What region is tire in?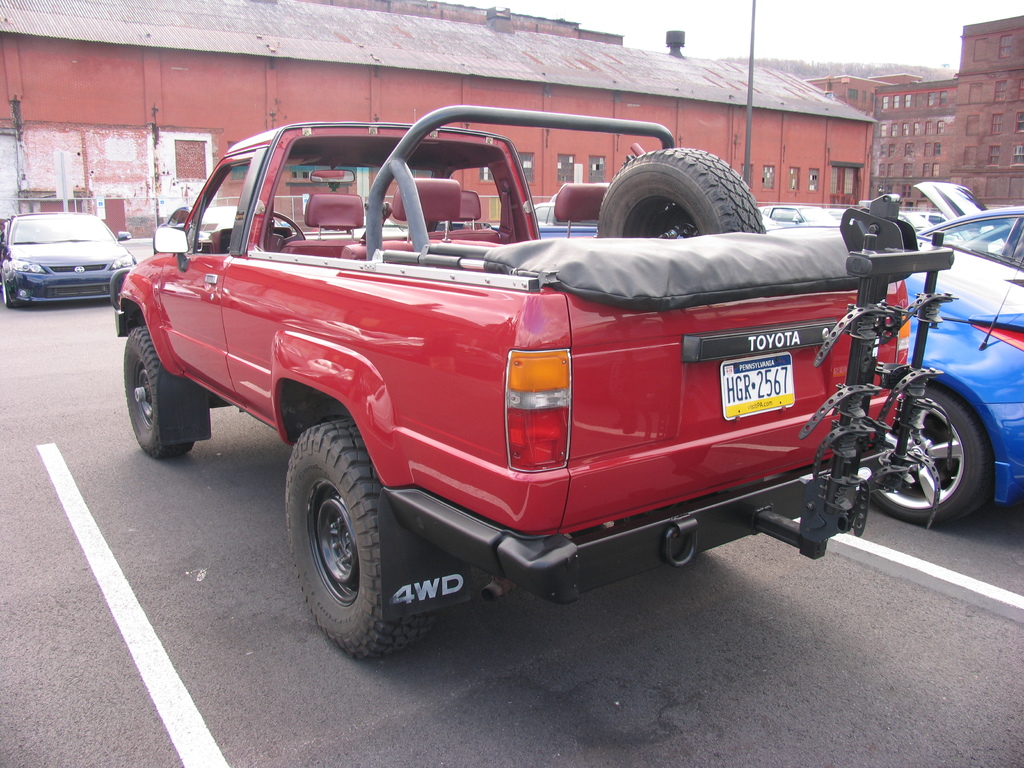
box=[868, 380, 995, 523].
